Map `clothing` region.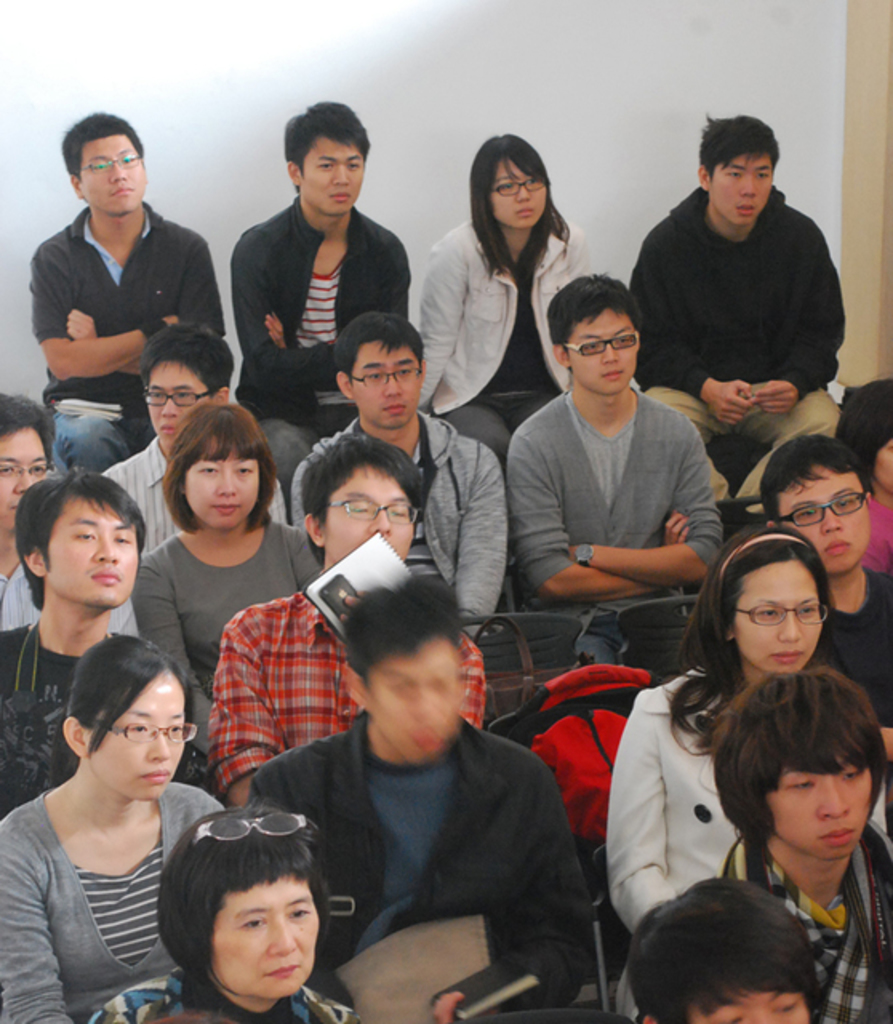
Mapped to (93, 973, 354, 1022).
